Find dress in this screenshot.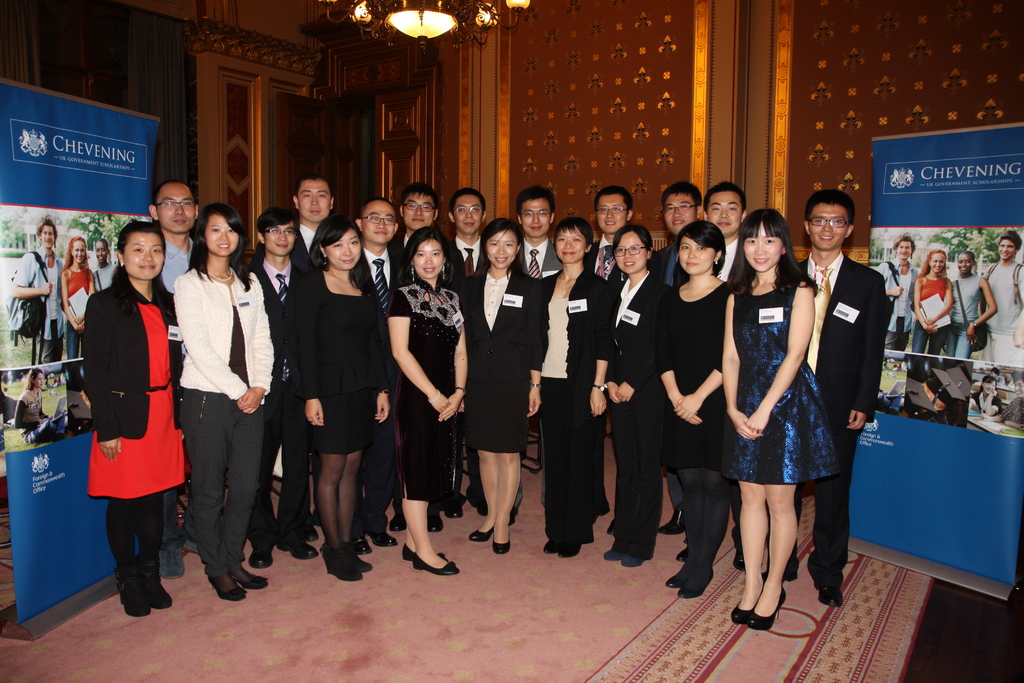
The bounding box for dress is Rect(715, 281, 845, 491).
